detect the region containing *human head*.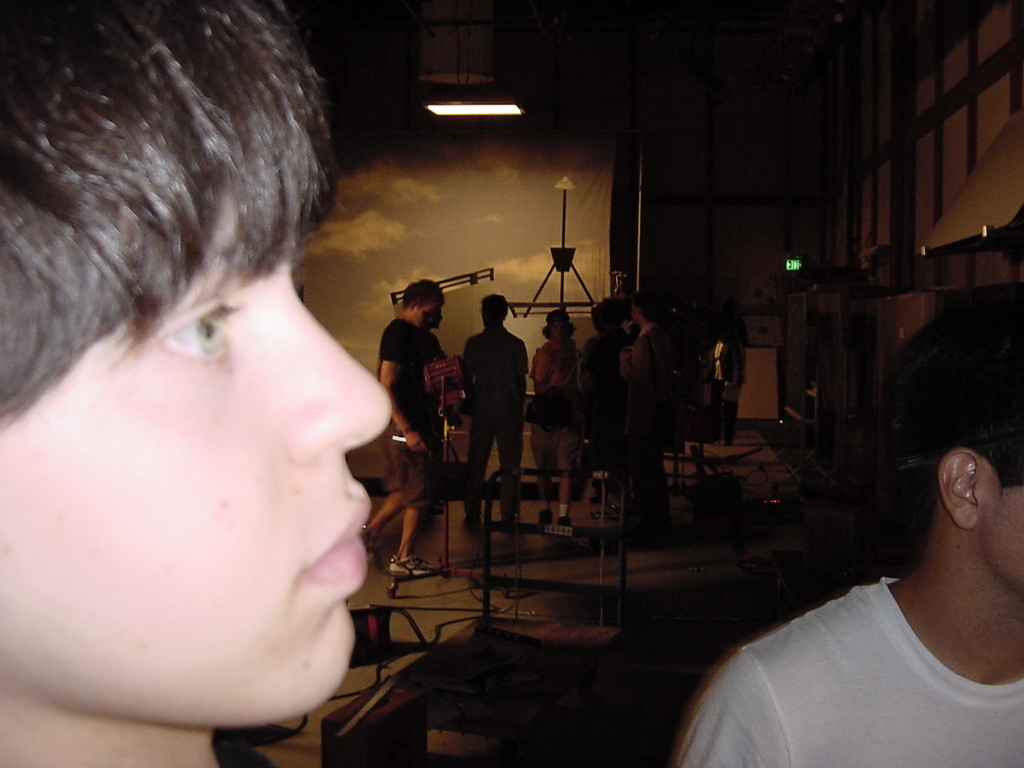
924 298 1023 597.
